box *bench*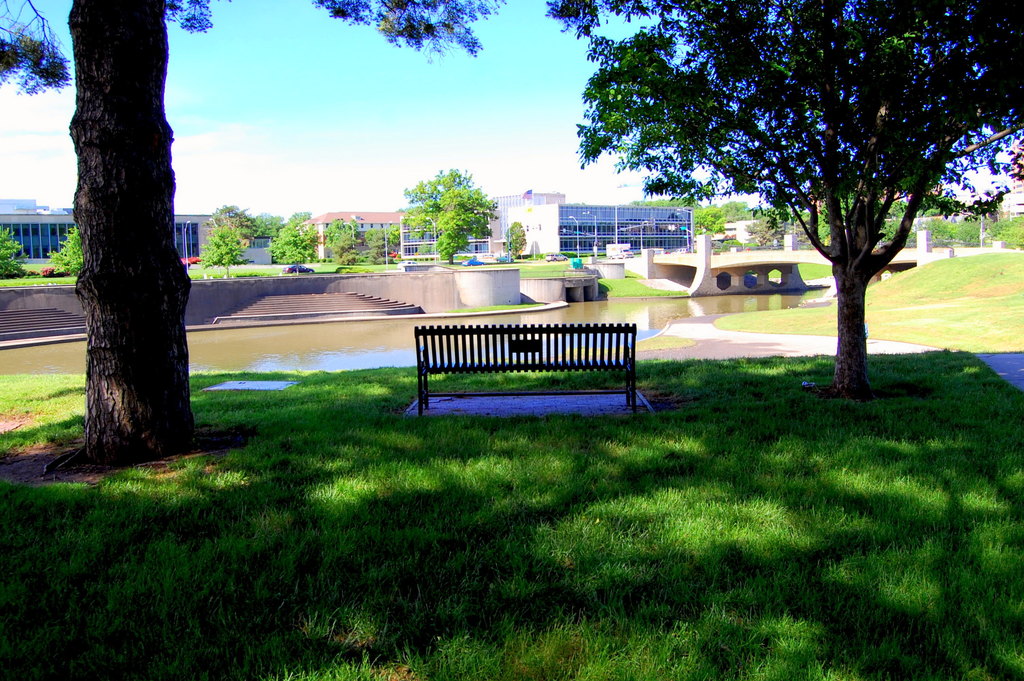
pyautogui.locateOnScreen(414, 326, 636, 418)
